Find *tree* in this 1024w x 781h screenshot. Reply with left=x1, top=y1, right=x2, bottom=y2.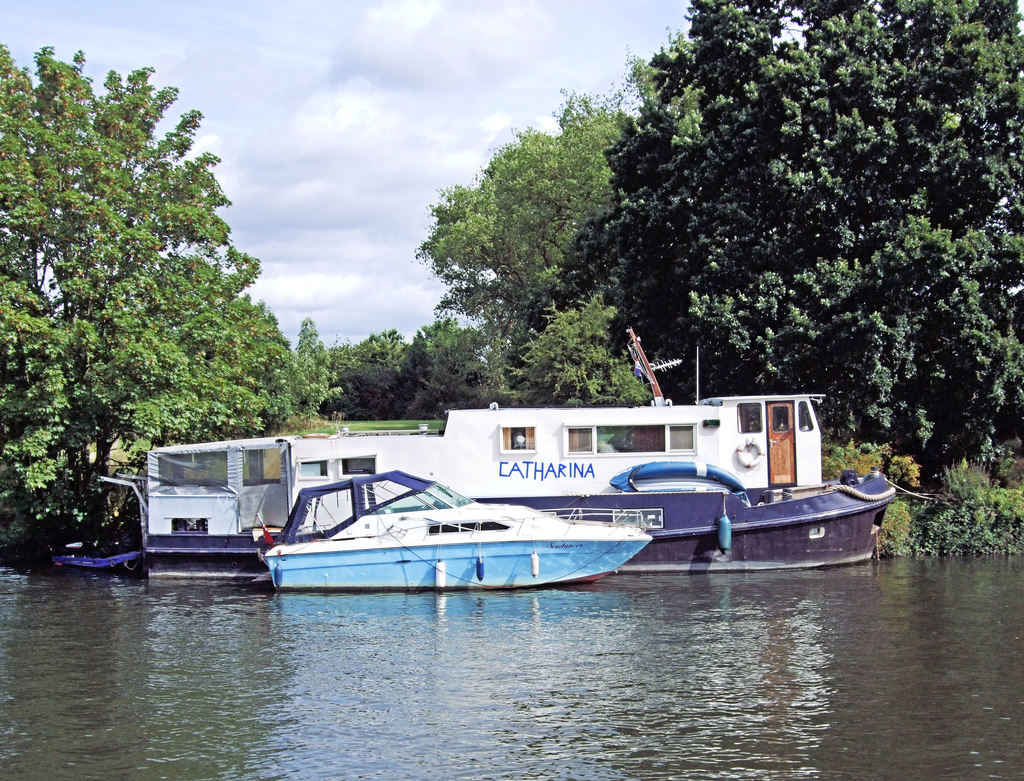
left=499, top=287, right=658, bottom=401.
